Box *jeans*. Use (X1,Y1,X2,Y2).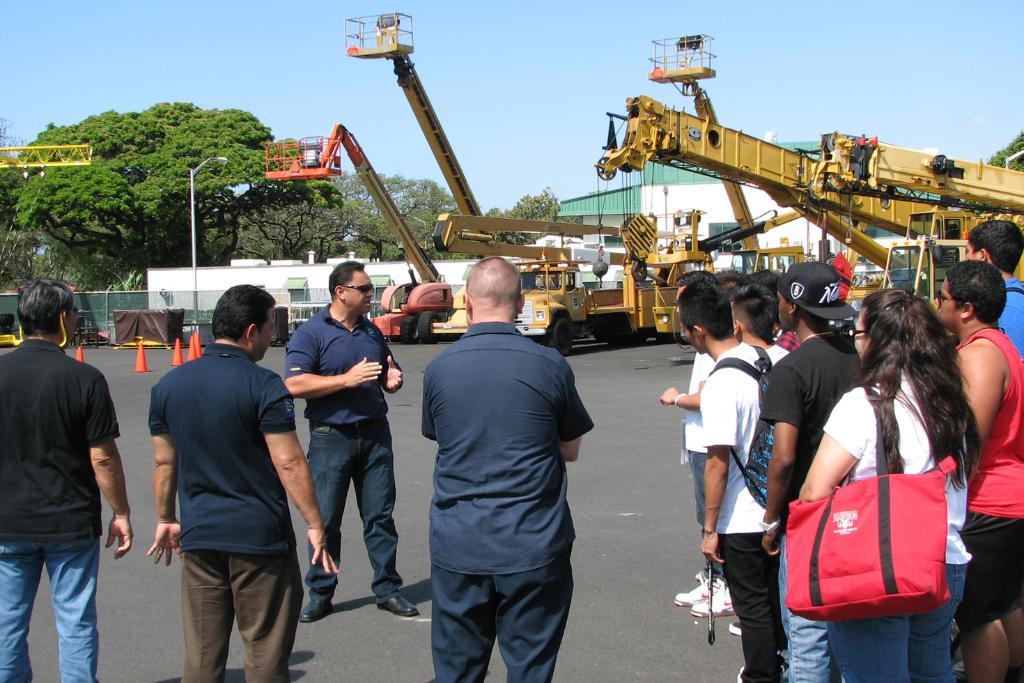
(782,536,832,682).
